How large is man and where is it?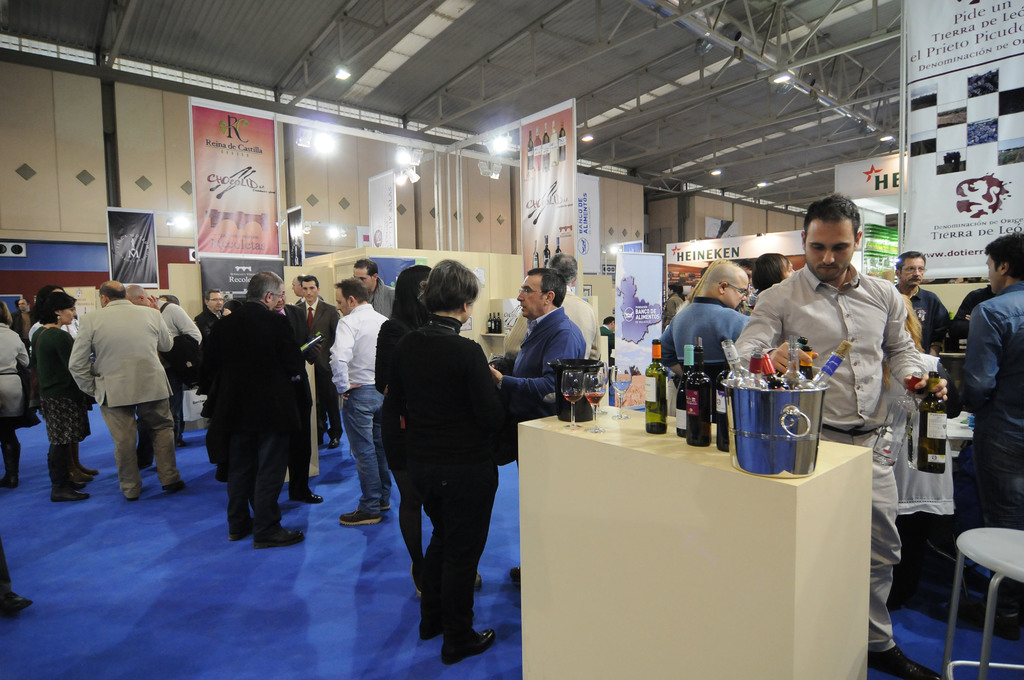
Bounding box: [x1=893, y1=244, x2=947, y2=361].
